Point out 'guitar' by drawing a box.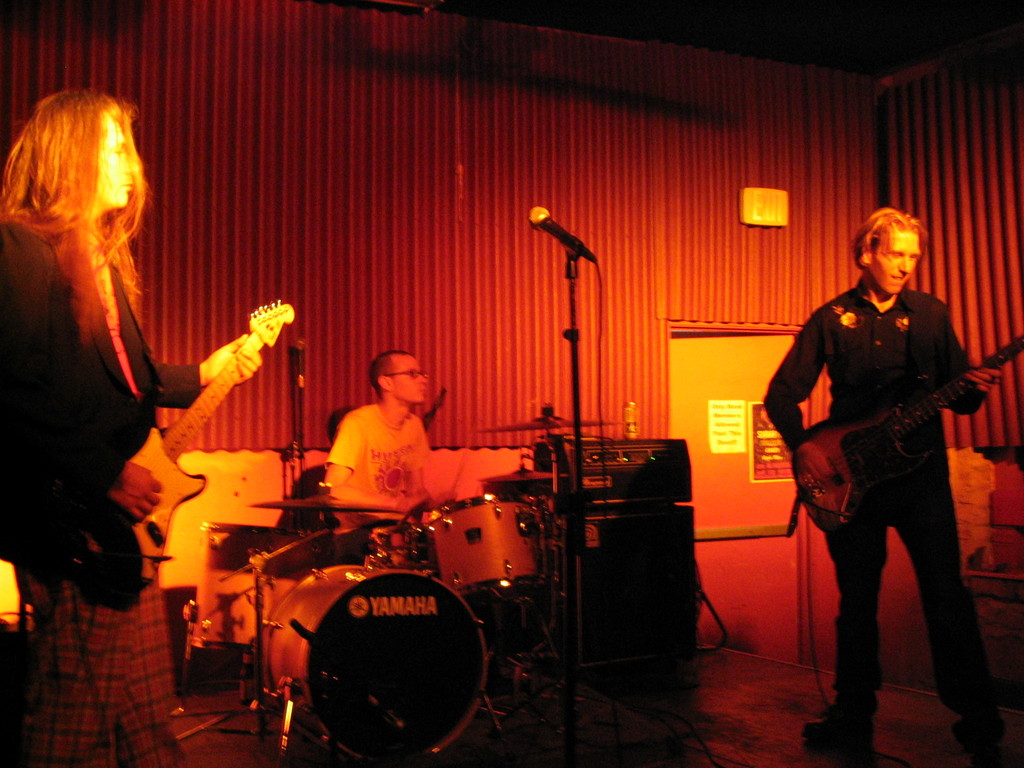
{"x1": 781, "y1": 333, "x2": 1012, "y2": 543}.
